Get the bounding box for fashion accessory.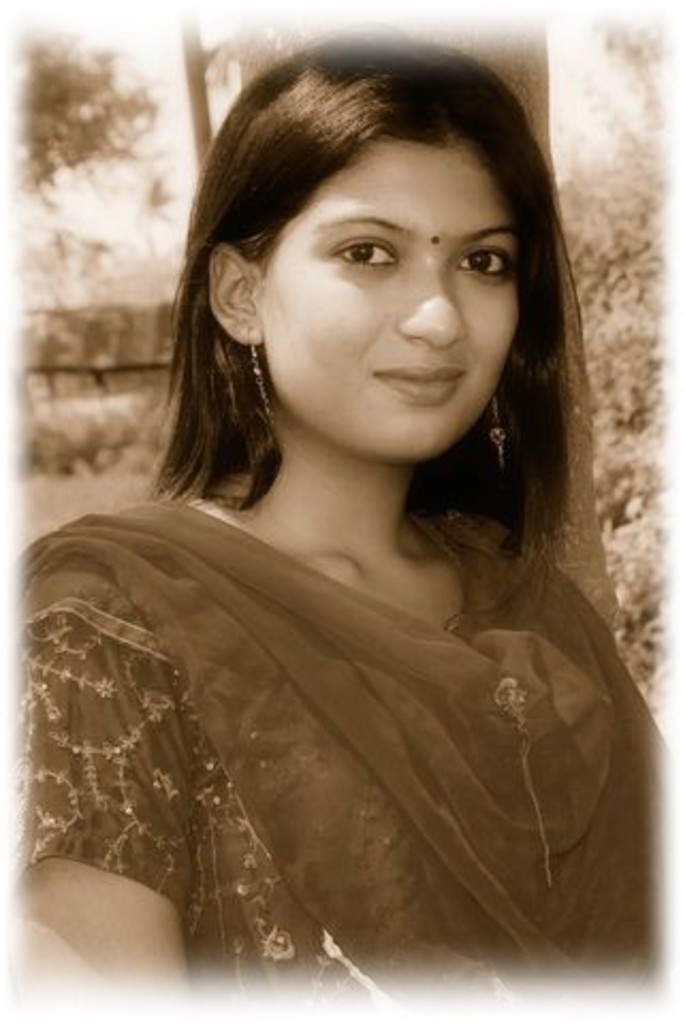
region(480, 384, 512, 476).
